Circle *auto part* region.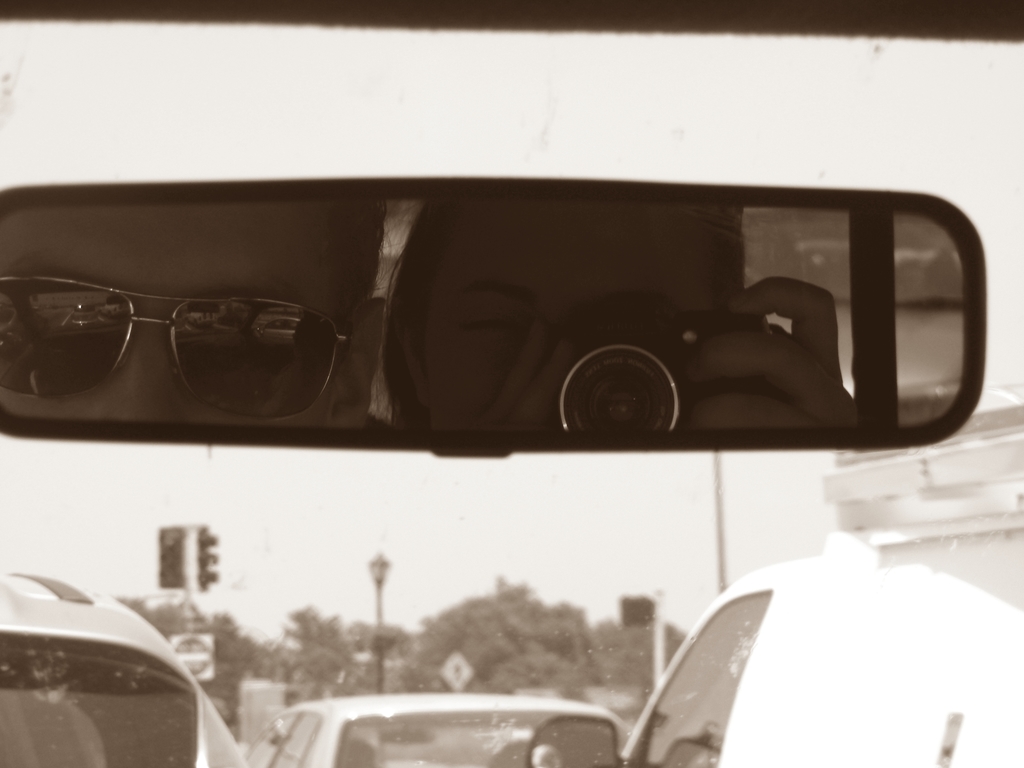
Region: (x1=256, y1=695, x2=627, y2=767).
